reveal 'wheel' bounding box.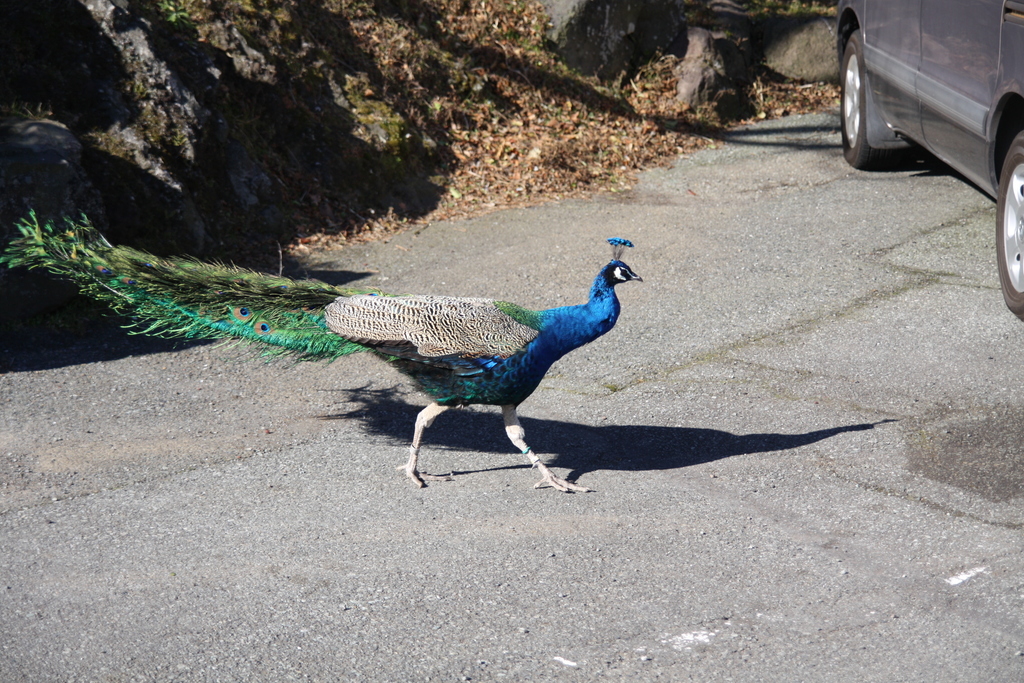
Revealed: <bbox>991, 132, 1023, 318</bbox>.
